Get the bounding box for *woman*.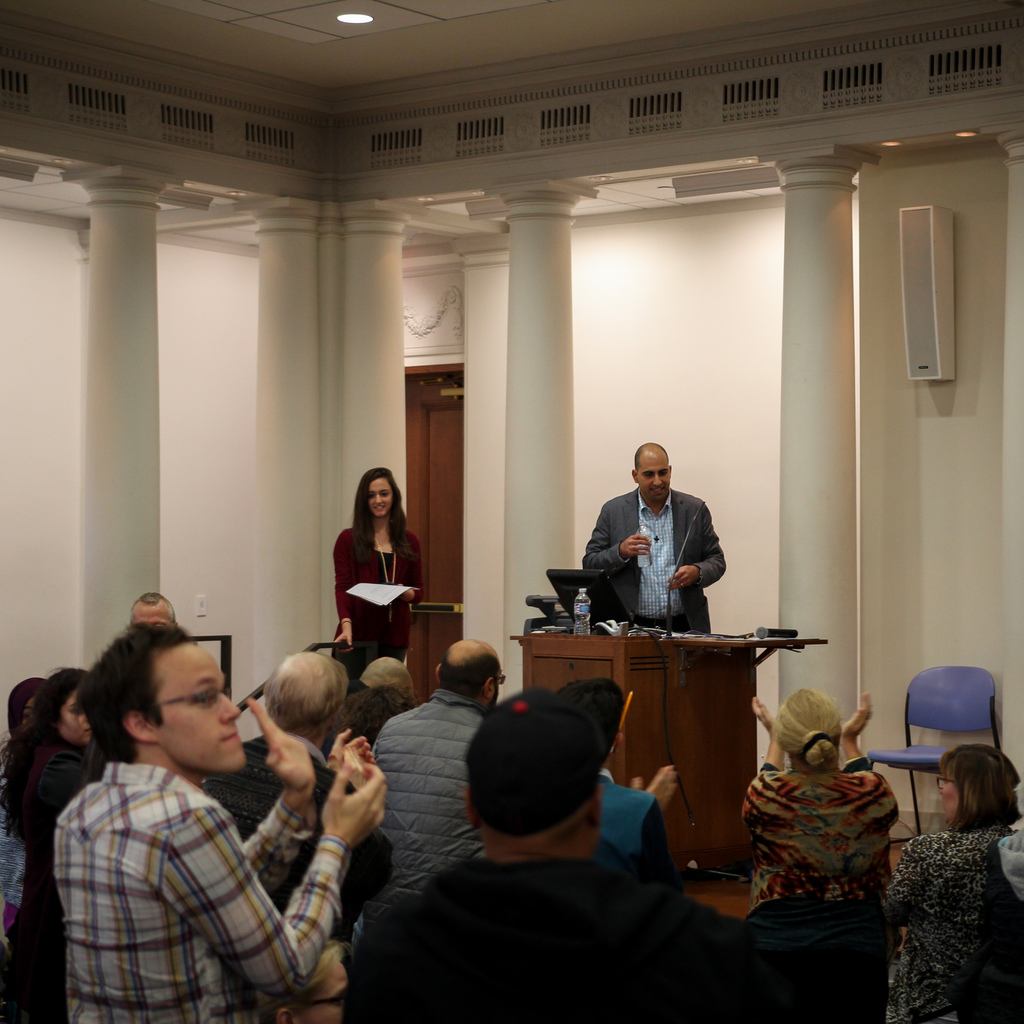
x1=744, y1=686, x2=905, y2=924.
